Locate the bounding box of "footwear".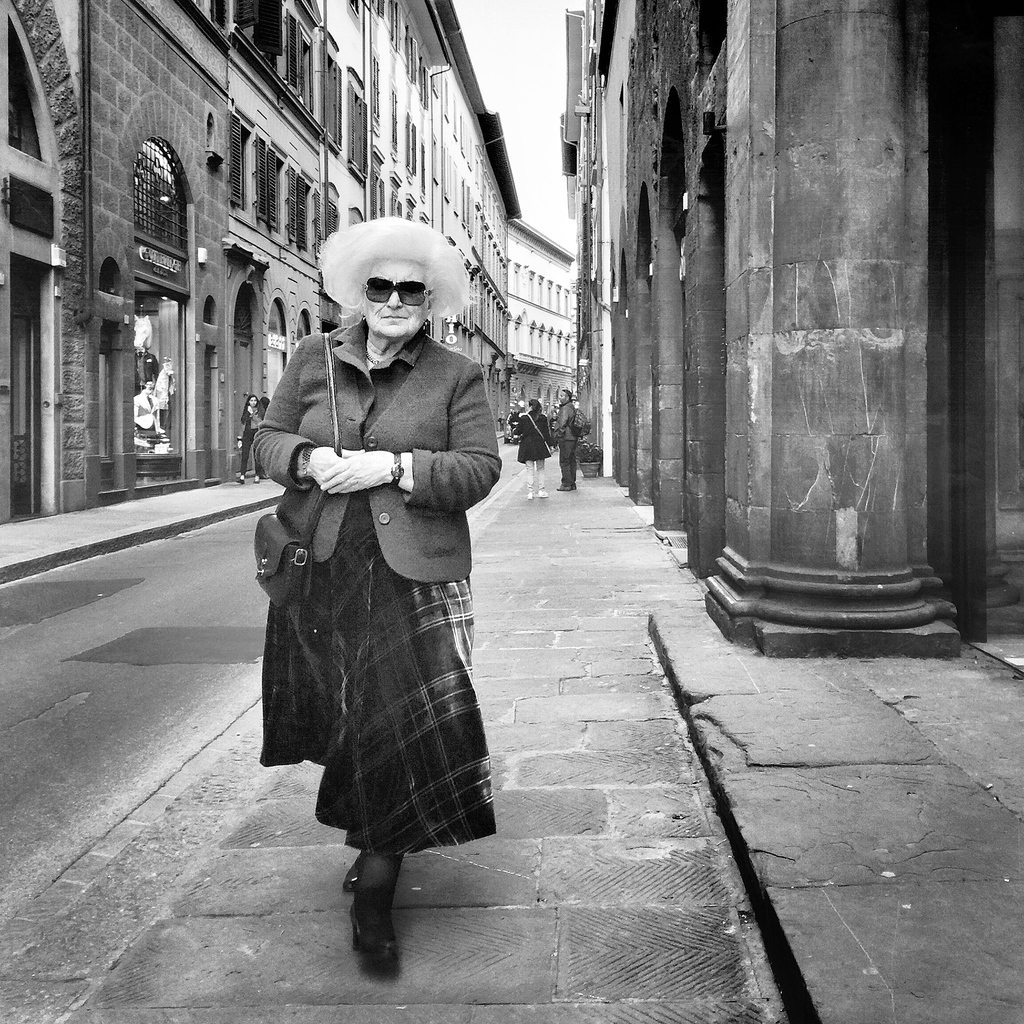
Bounding box: [x1=343, y1=863, x2=358, y2=895].
